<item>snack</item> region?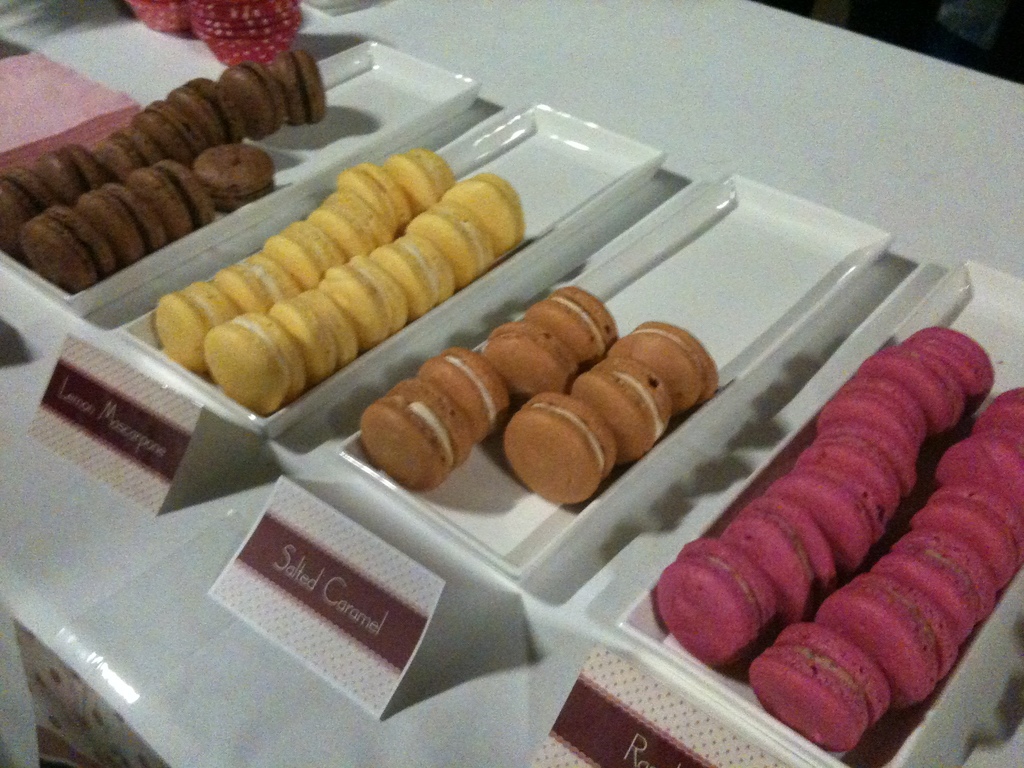
<bbox>526, 284, 617, 362</bbox>
